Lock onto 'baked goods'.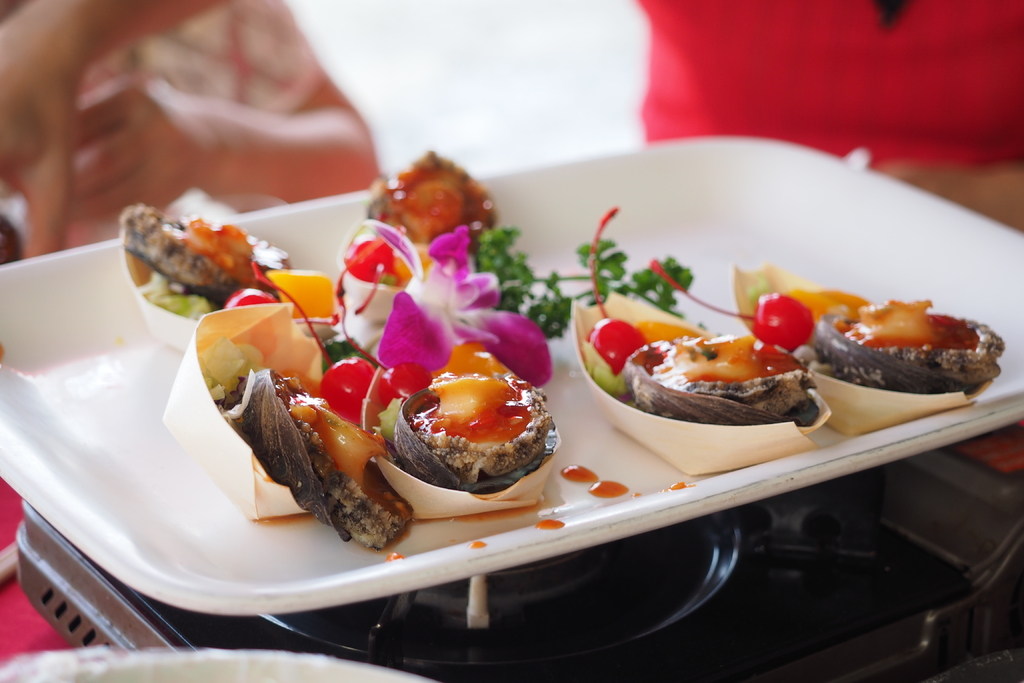
Locked: l=224, t=368, r=414, b=553.
